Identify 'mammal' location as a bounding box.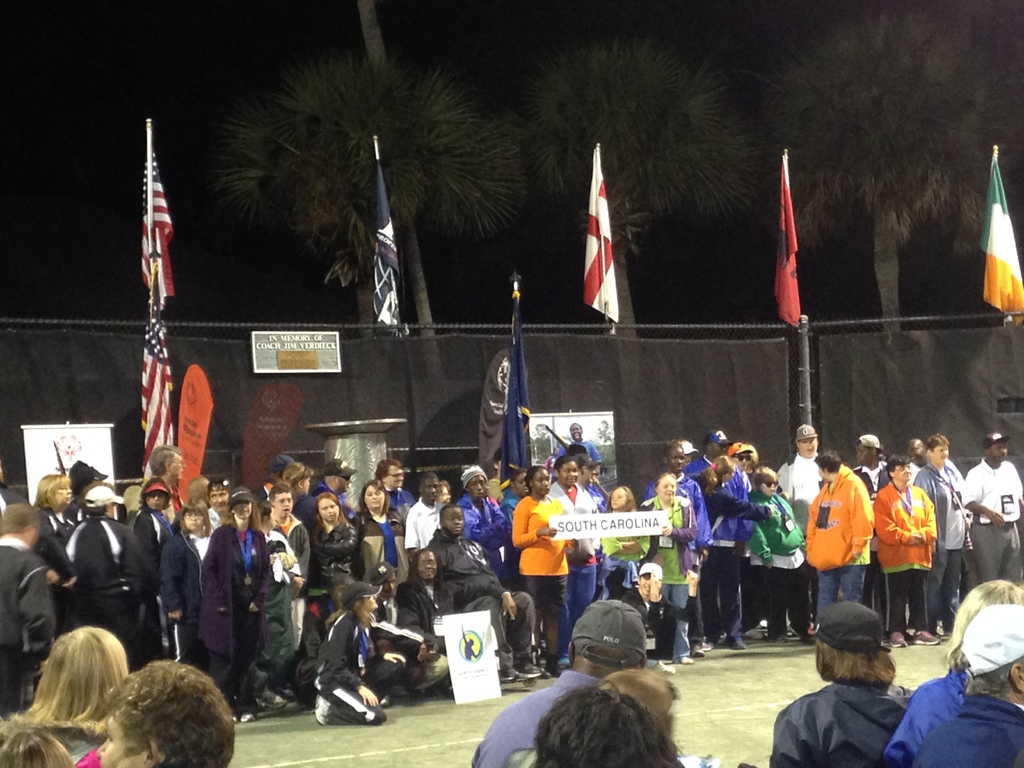
[964,426,1023,584].
